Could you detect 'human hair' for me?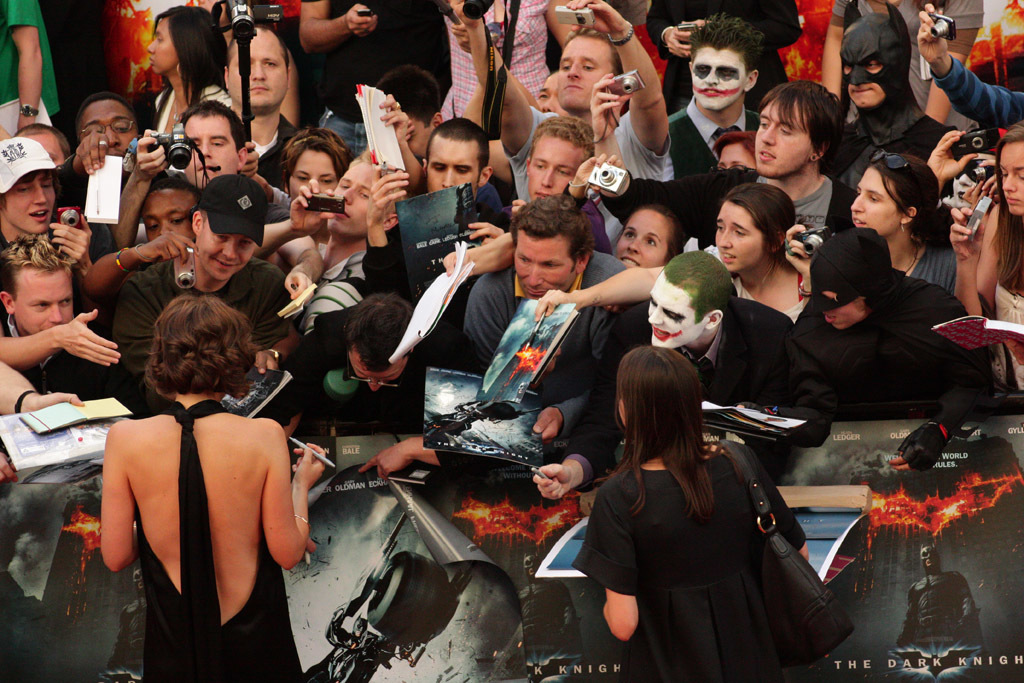
Detection result: bbox(713, 131, 758, 159).
